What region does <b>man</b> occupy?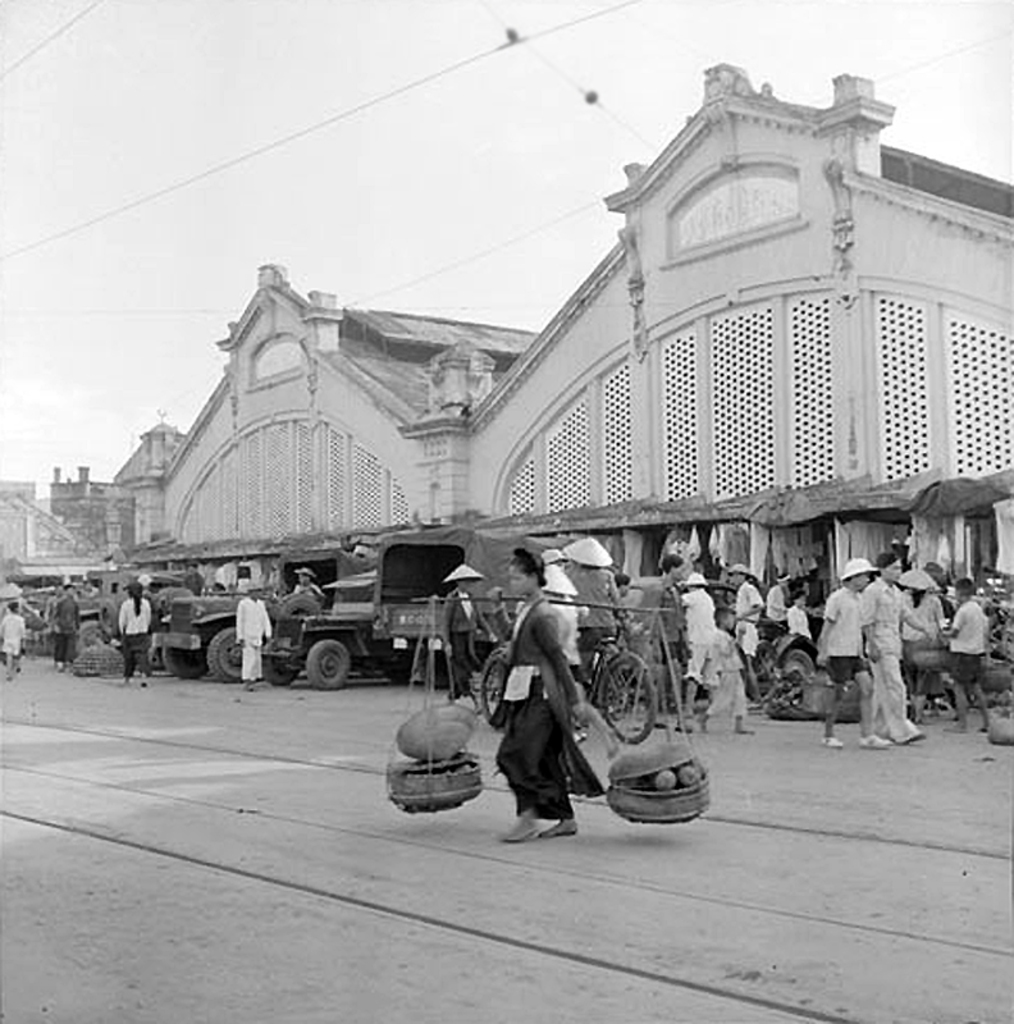
x1=577, y1=564, x2=635, y2=682.
